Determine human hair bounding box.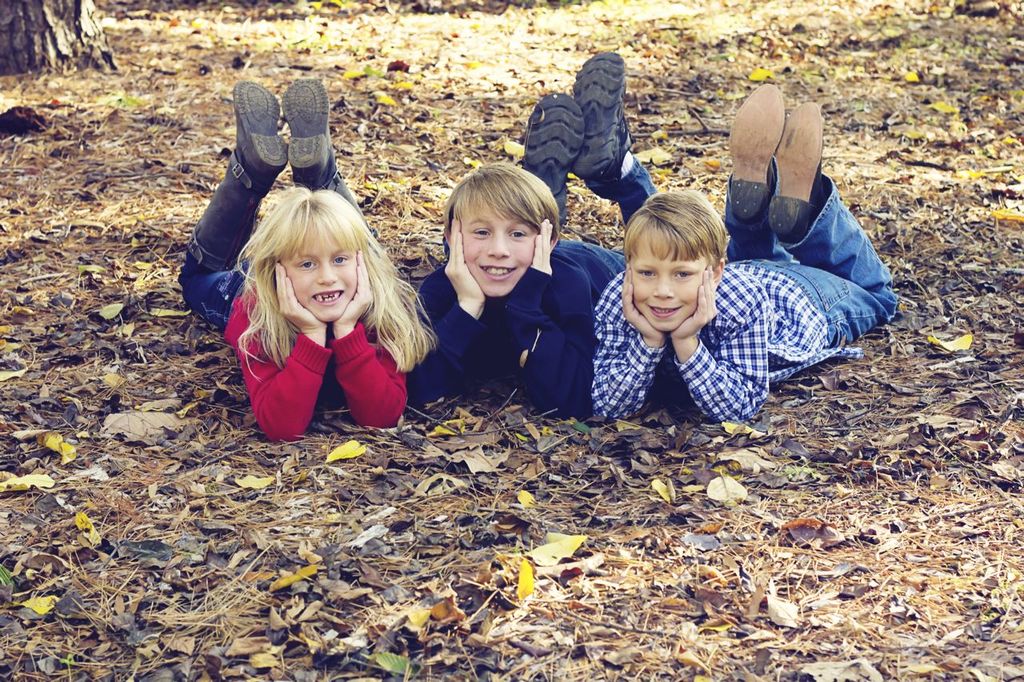
Determined: box=[440, 164, 561, 266].
